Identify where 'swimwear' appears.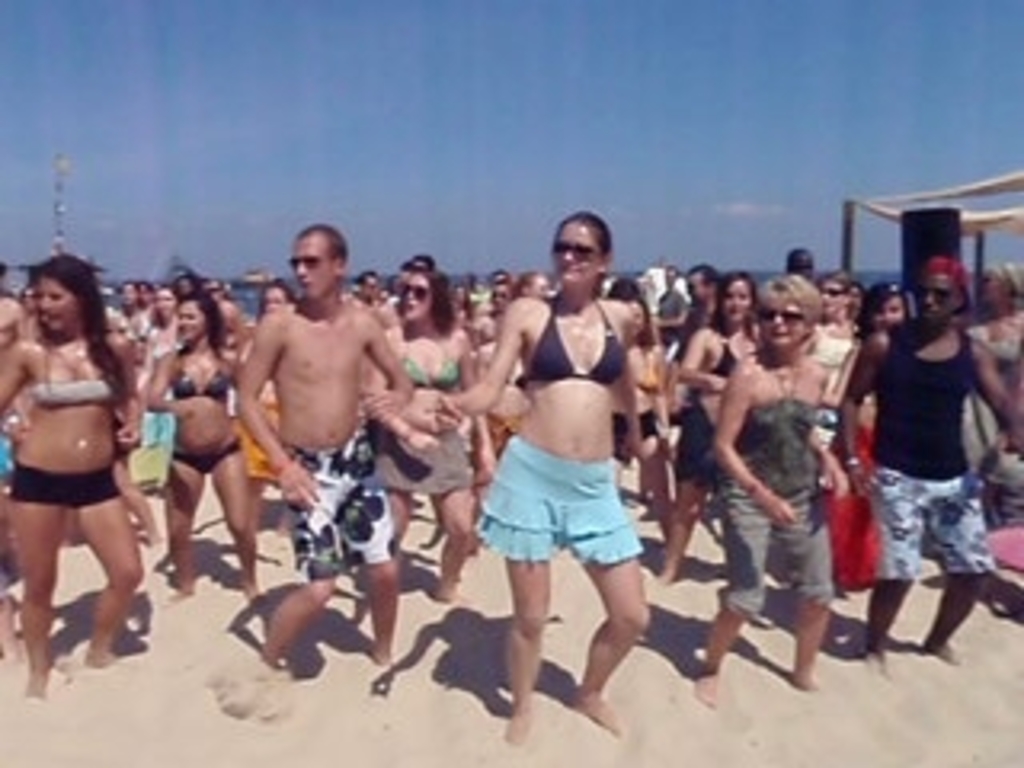
Appears at [left=6, top=454, right=128, bottom=506].
